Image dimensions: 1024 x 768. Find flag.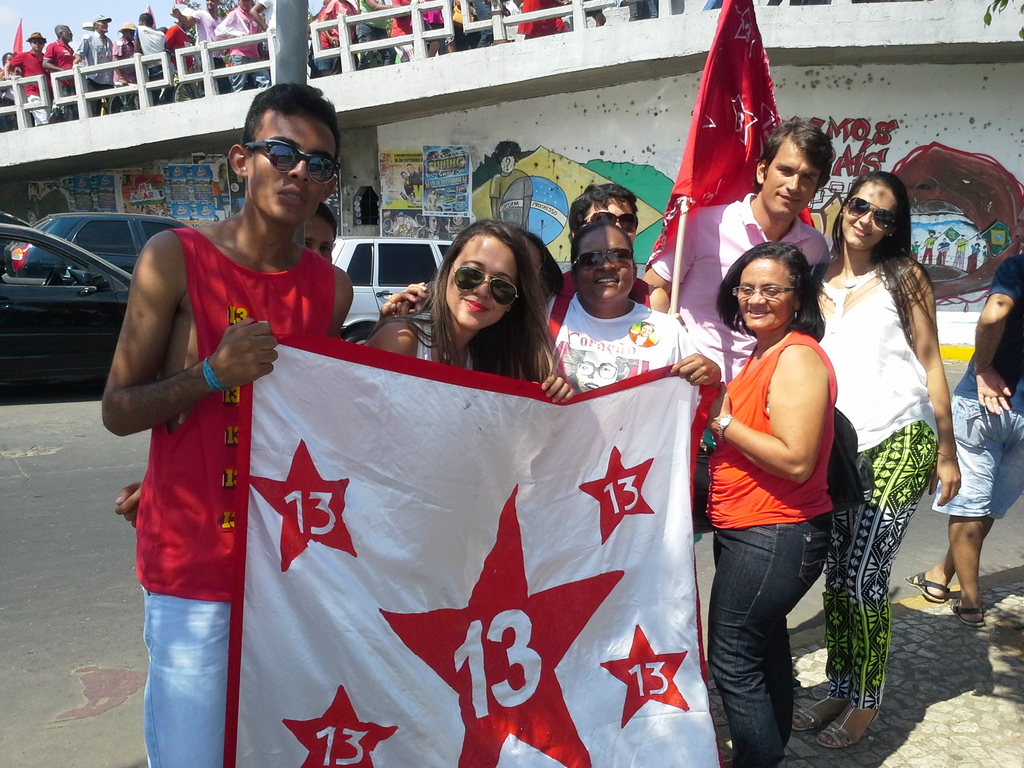
[x1=225, y1=323, x2=724, y2=767].
